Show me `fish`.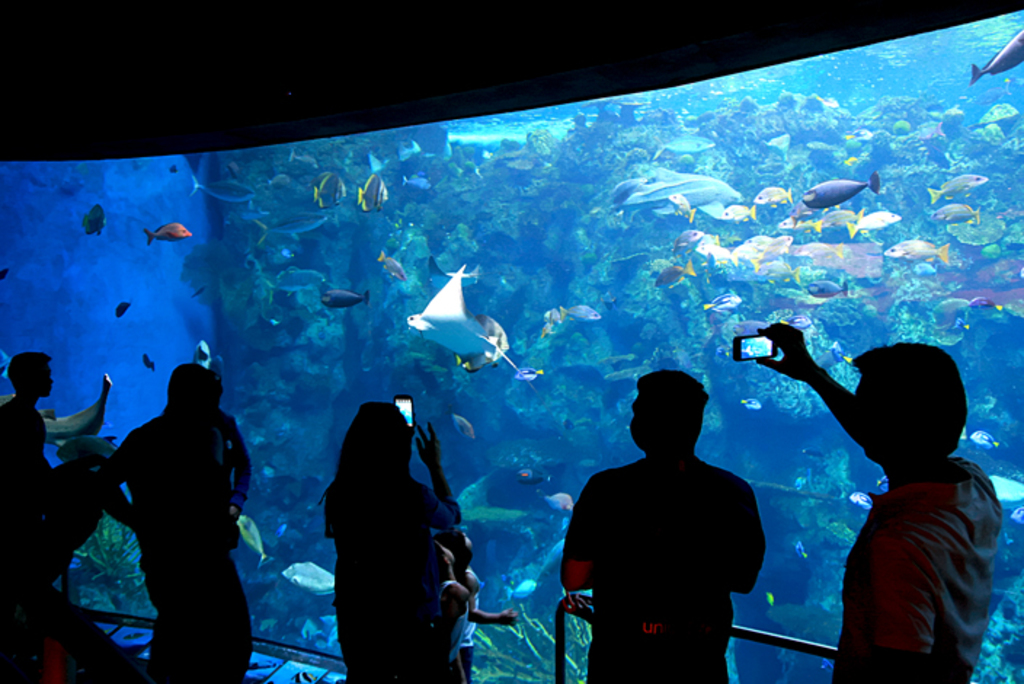
`fish` is here: locate(189, 175, 257, 208).
